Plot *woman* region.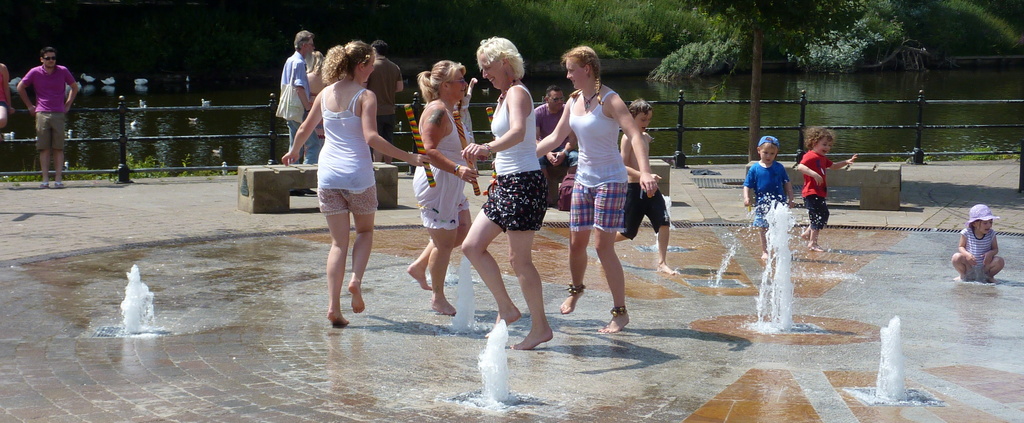
Plotted at (x1=458, y1=37, x2=556, y2=349).
